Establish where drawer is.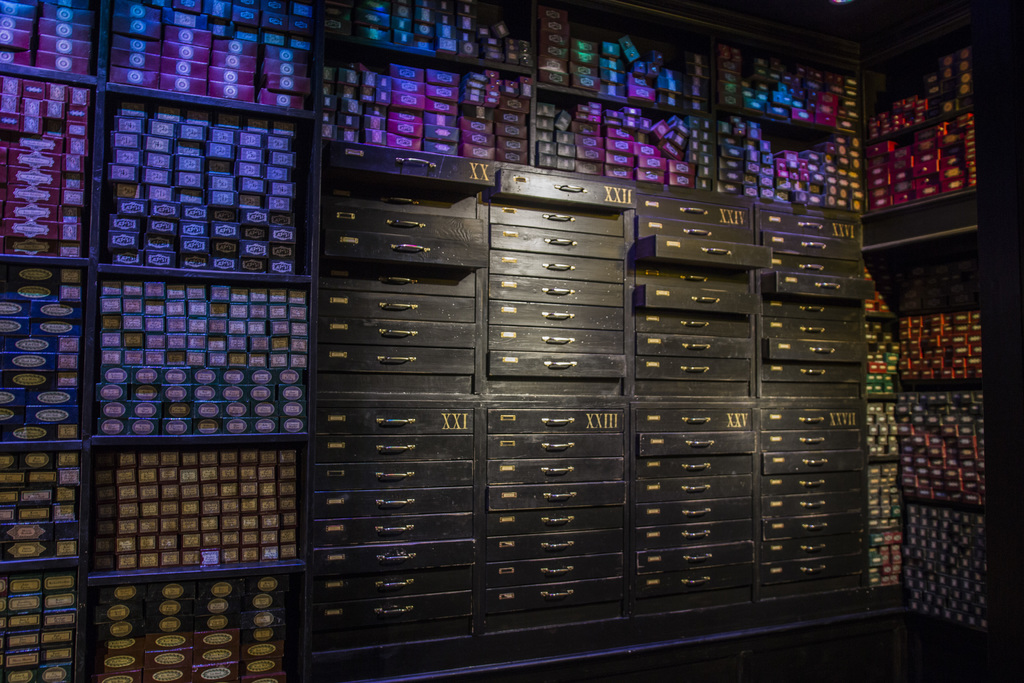
Established at x1=765, y1=304, x2=865, y2=319.
